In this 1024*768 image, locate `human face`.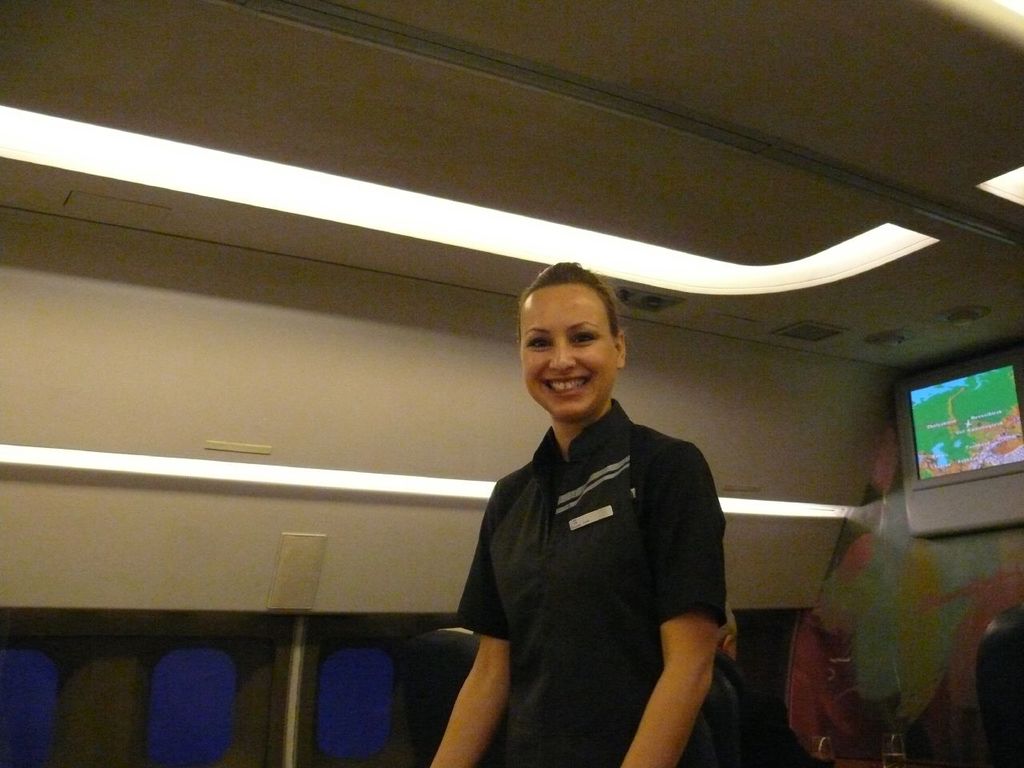
Bounding box: [left=522, top=286, right=617, bottom=418].
